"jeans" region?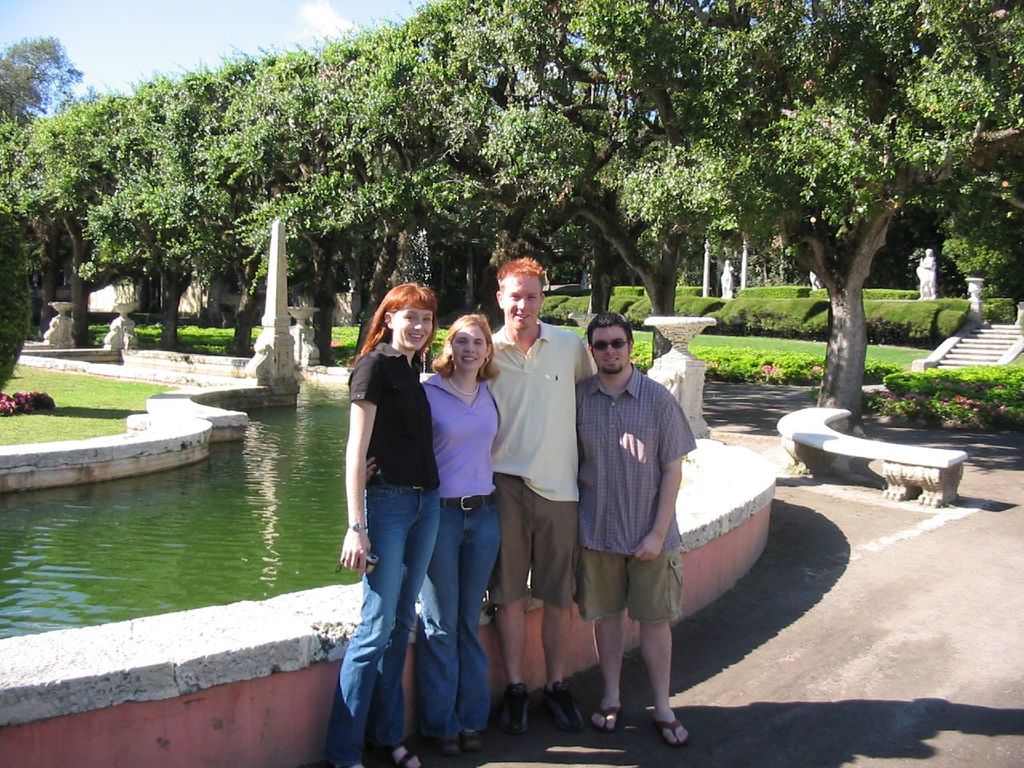
<bbox>413, 490, 501, 735</bbox>
